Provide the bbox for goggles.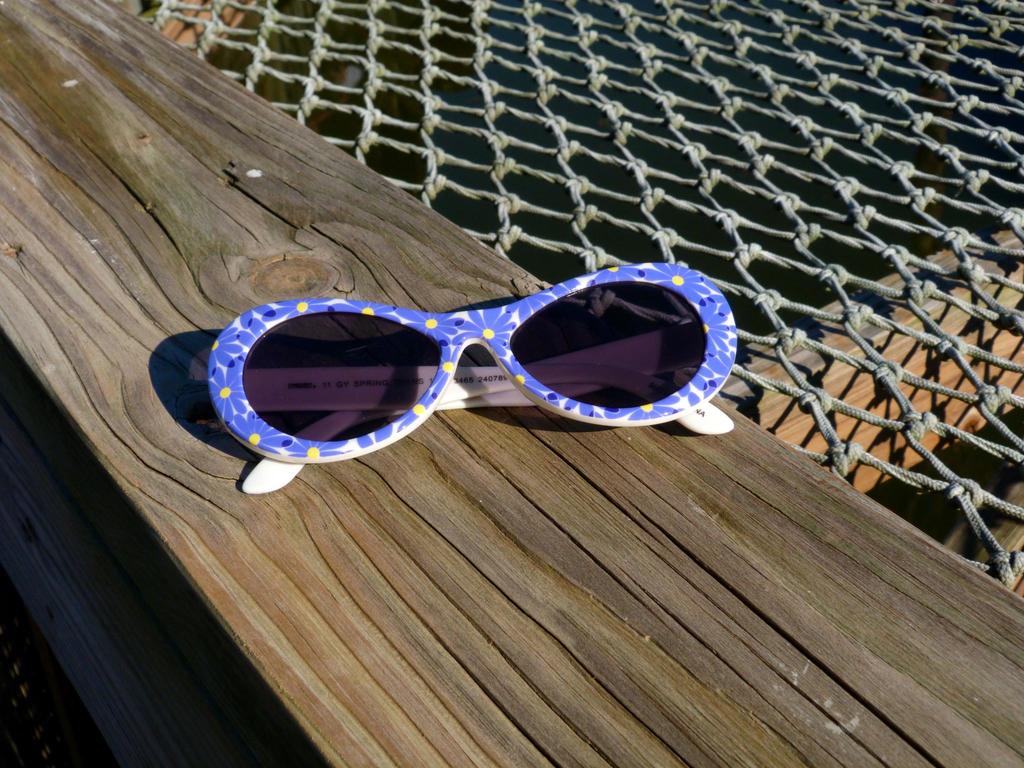
BBox(175, 236, 749, 451).
